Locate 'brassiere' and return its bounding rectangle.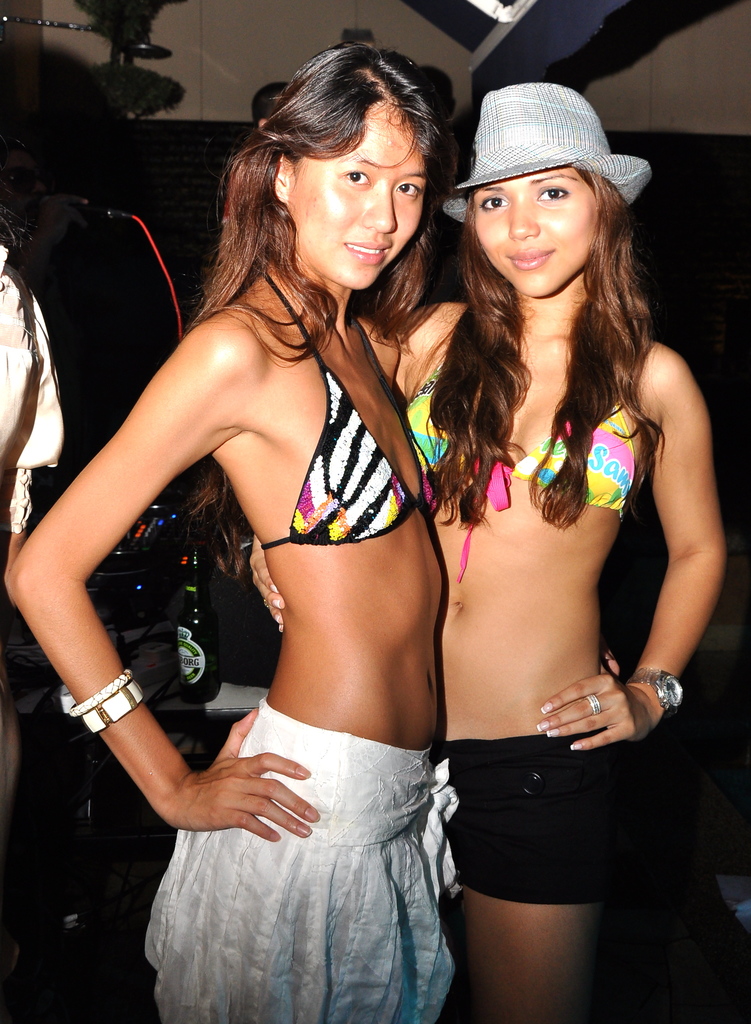
407 357 639 517.
